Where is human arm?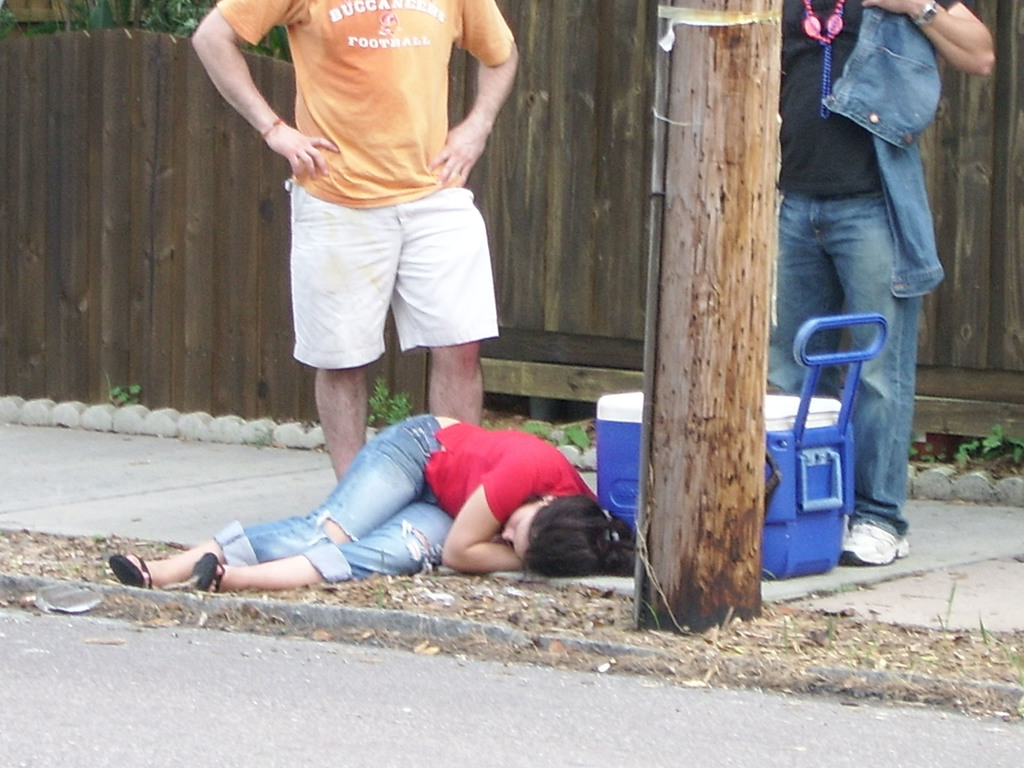
detection(426, 0, 524, 188).
